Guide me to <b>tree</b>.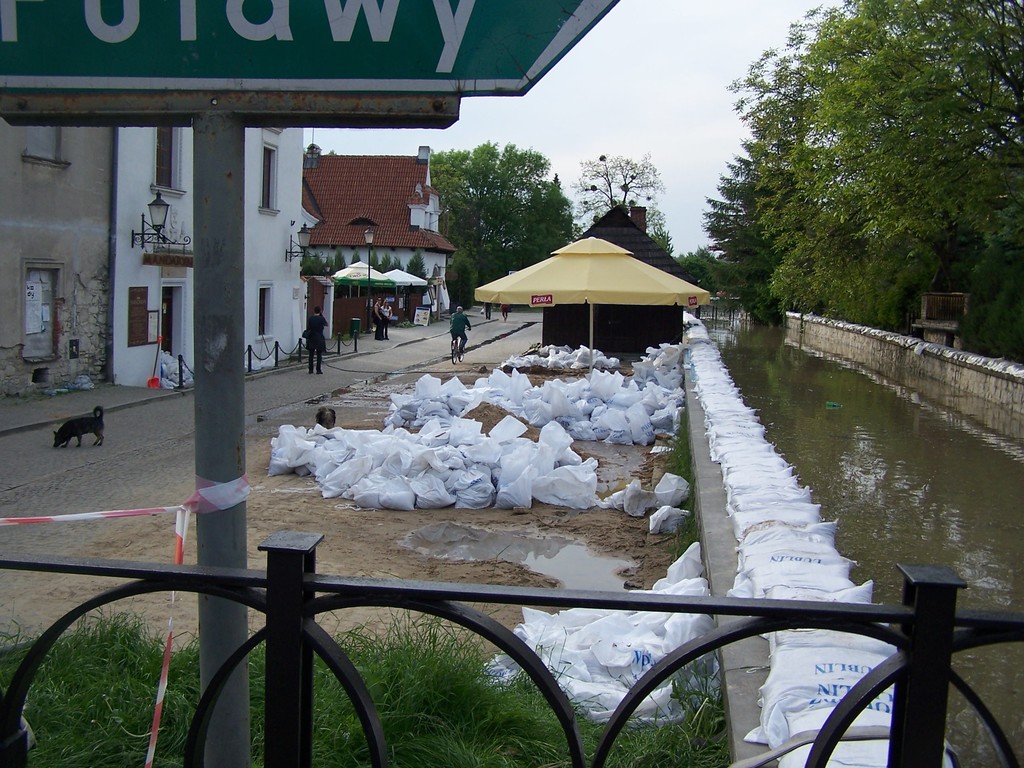
Guidance: [646, 223, 670, 254].
